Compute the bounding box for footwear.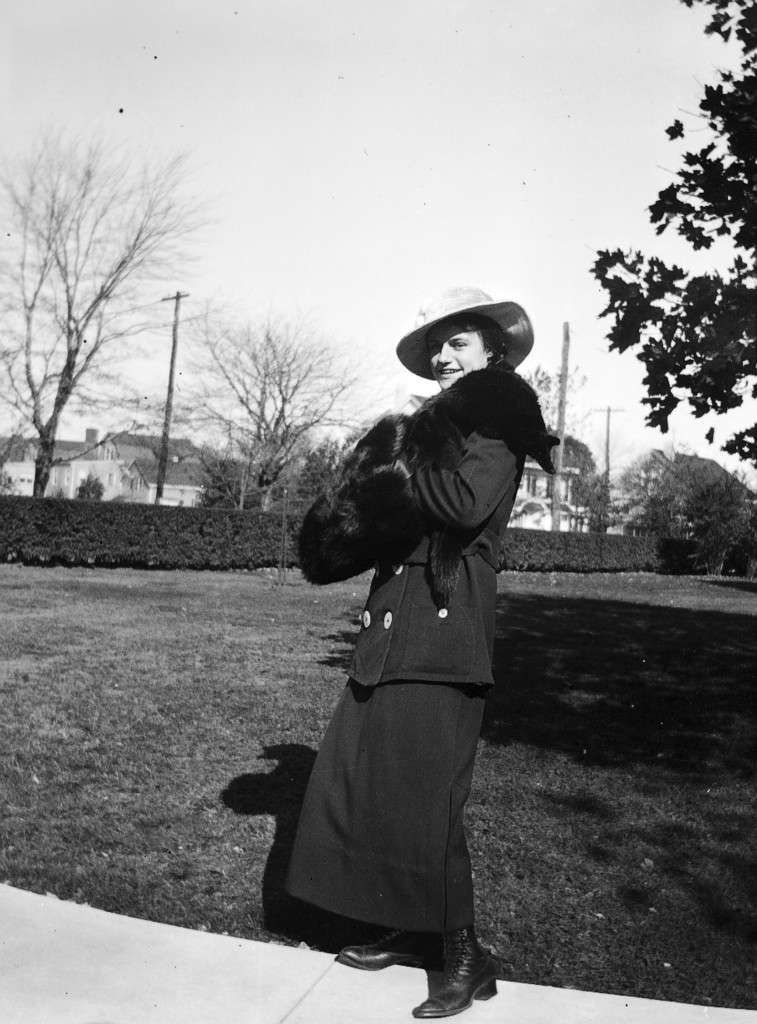
crop(335, 924, 431, 971).
